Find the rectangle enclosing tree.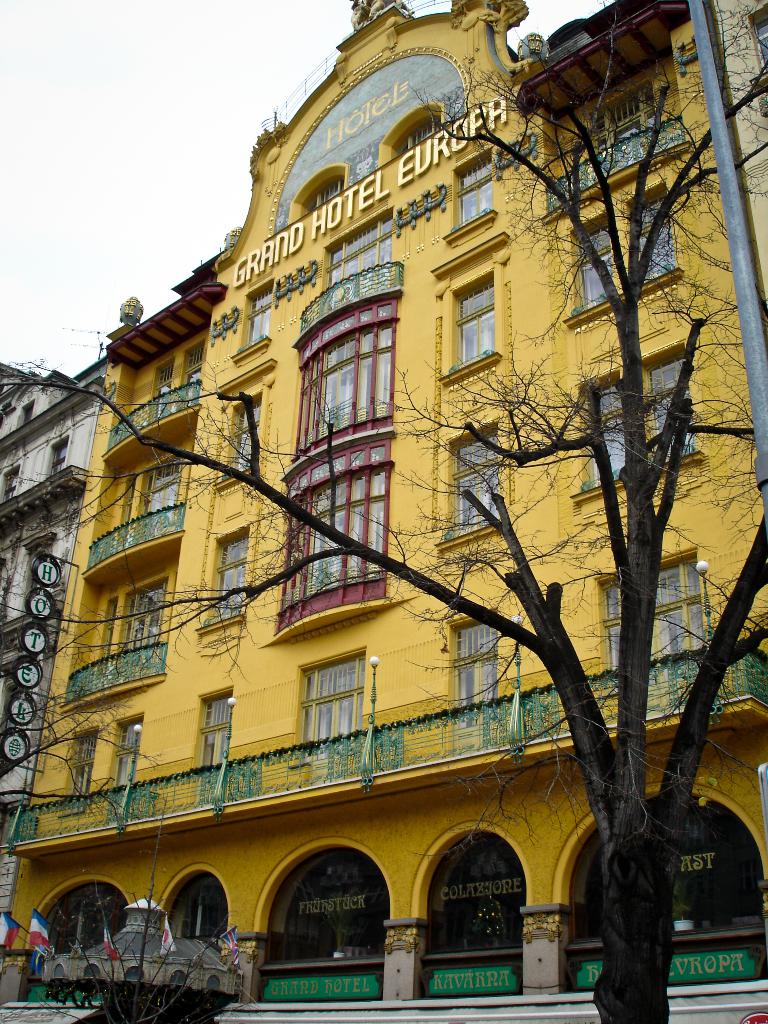
Rect(0, 552, 166, 846).
